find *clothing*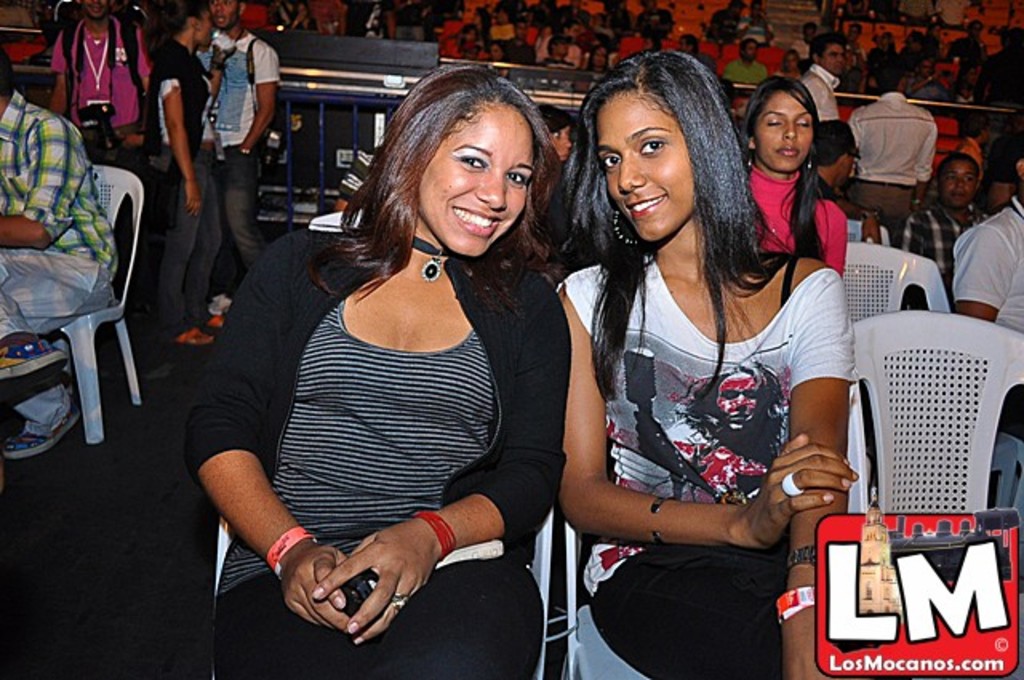
rect(0, 85, 118, 435)
